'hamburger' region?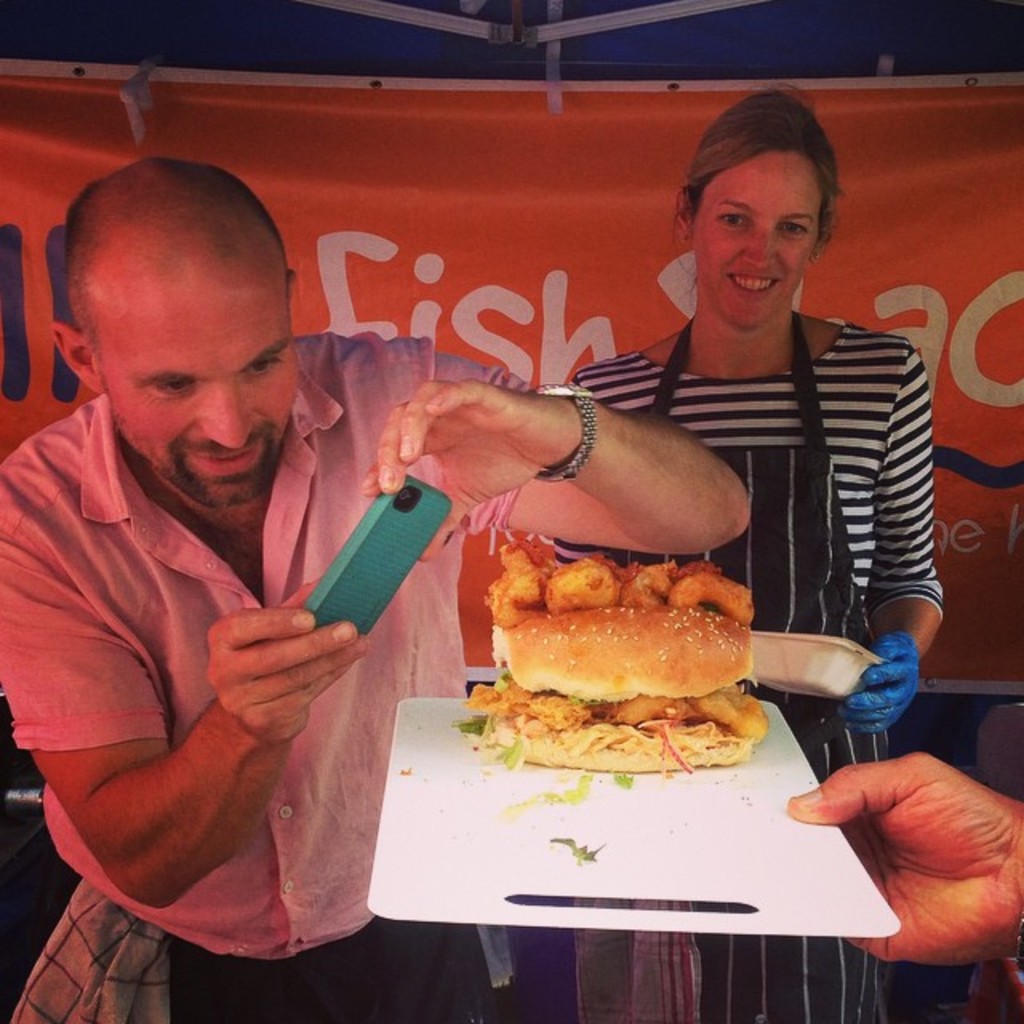
detection(464, 542, 765, 770)
